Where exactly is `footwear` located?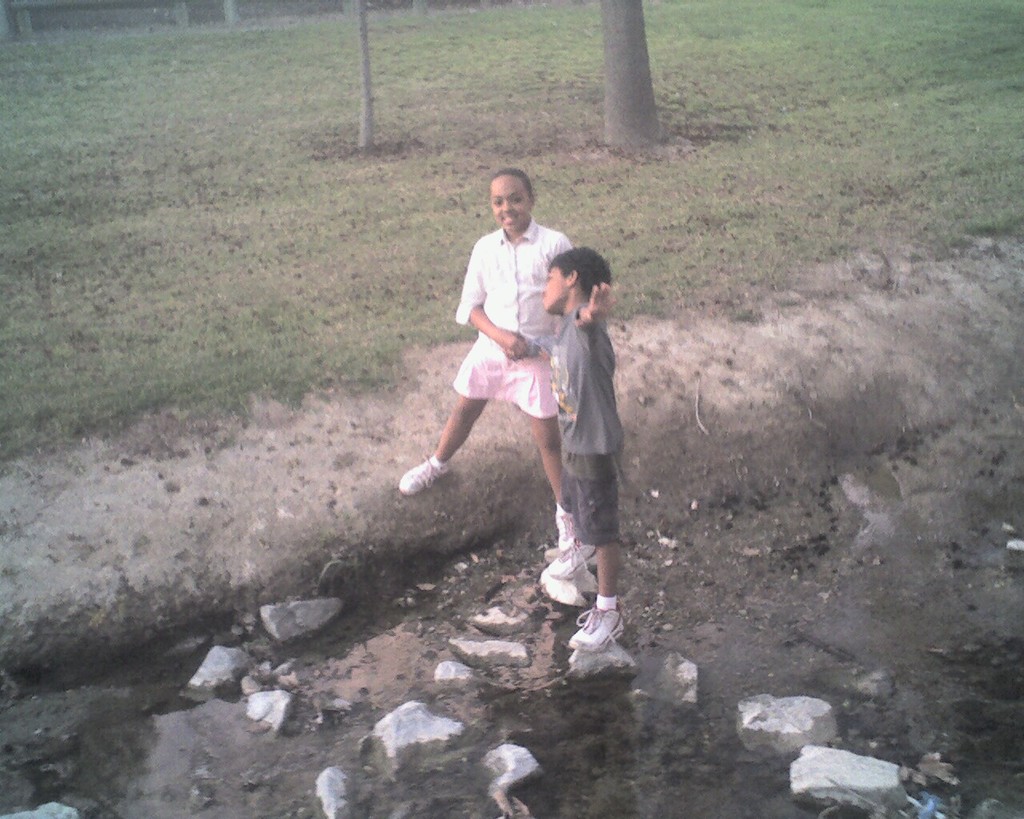
Its bounding box is Rect(567, 600, 627, 651).
